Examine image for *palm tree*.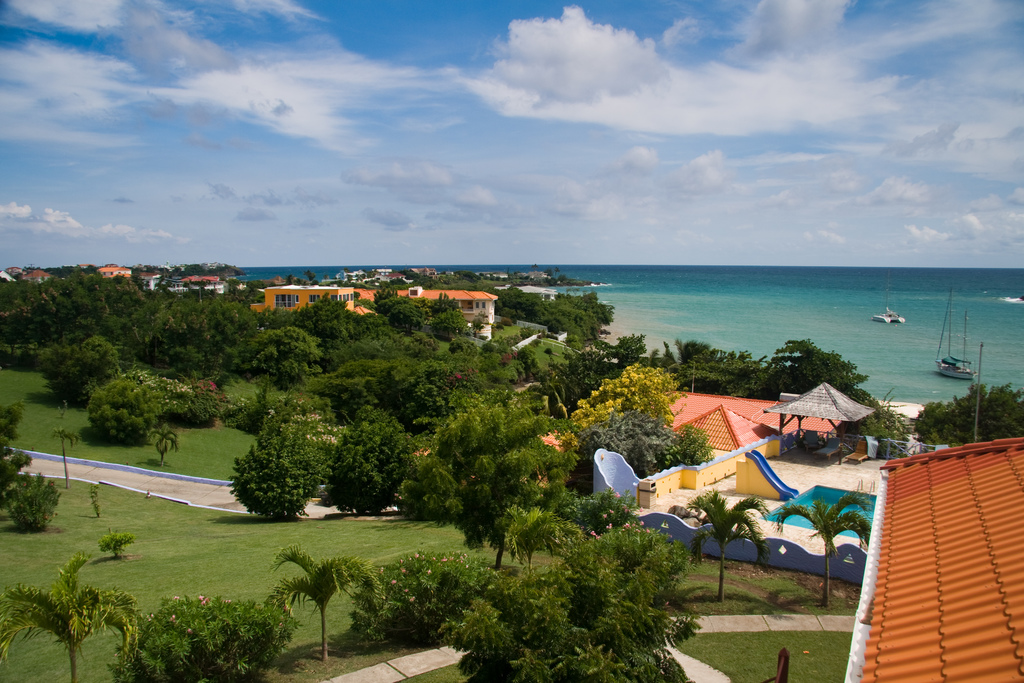
Examination result: <box>0,553,142,682</box>.
